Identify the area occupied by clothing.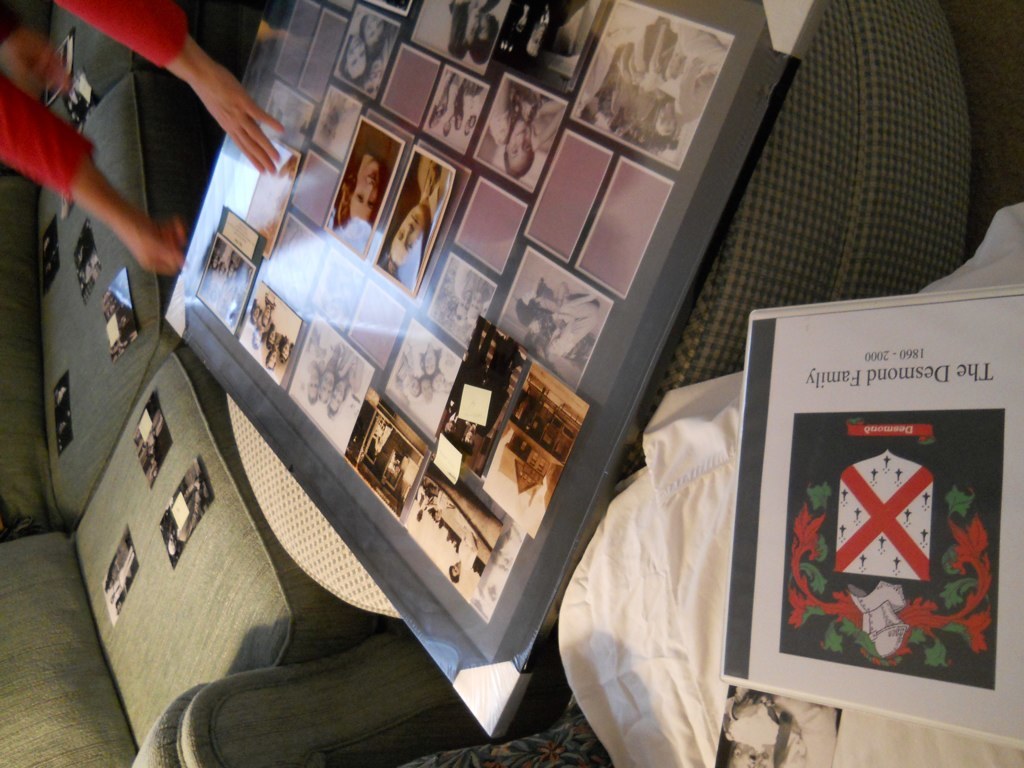
Area: Rect(343, 121, 403, 202).
